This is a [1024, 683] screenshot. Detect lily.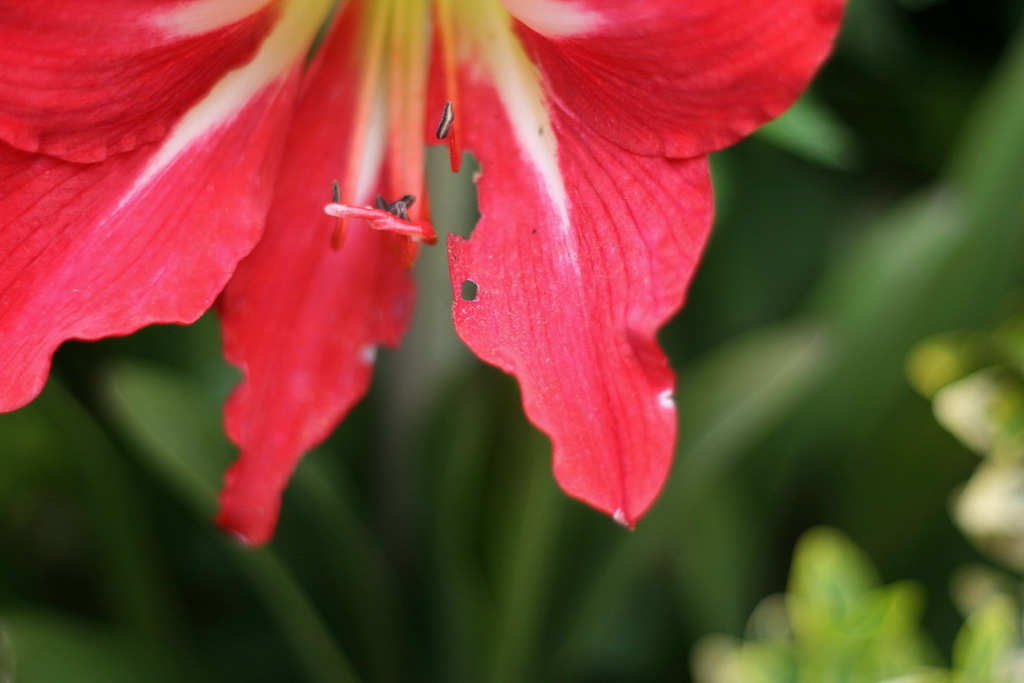
x1=0 y1=0 x2=846 y2=553.
